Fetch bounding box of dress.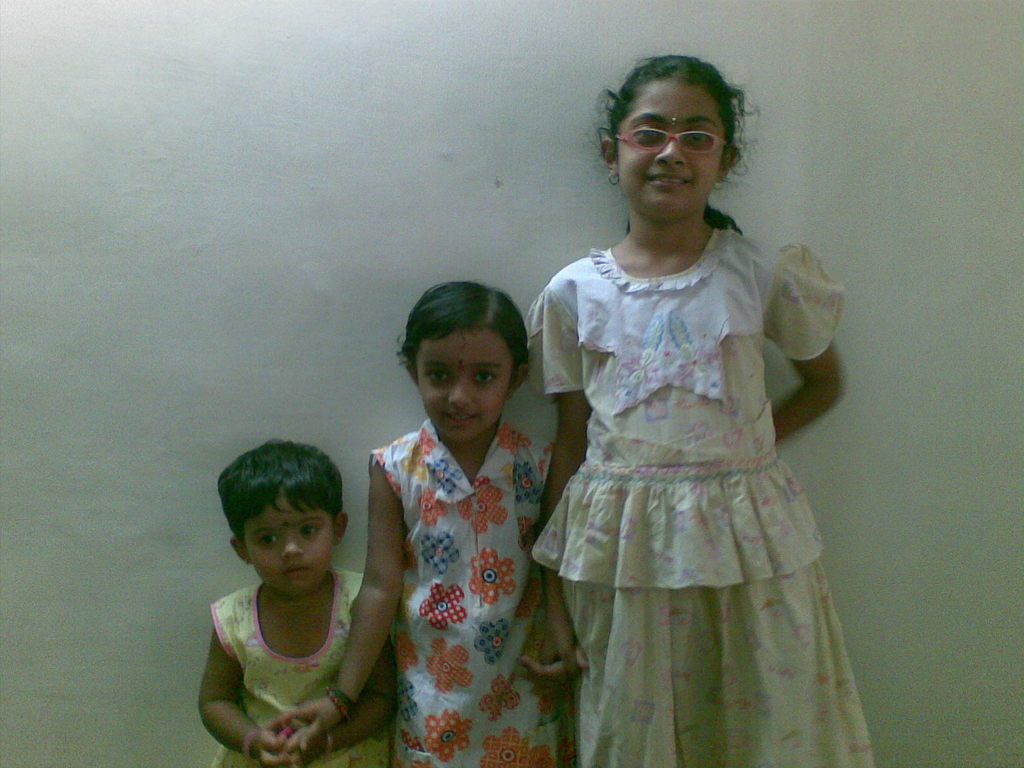
Bbox: 209, 562, 392, 767.
